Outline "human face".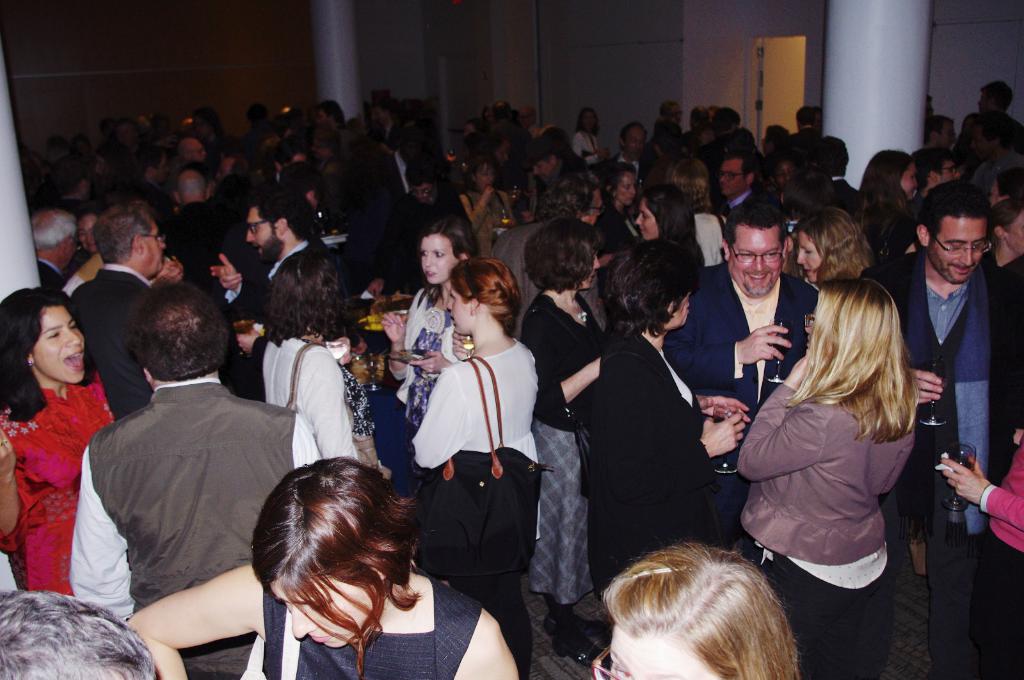
Outline: [80,216,99,250].
